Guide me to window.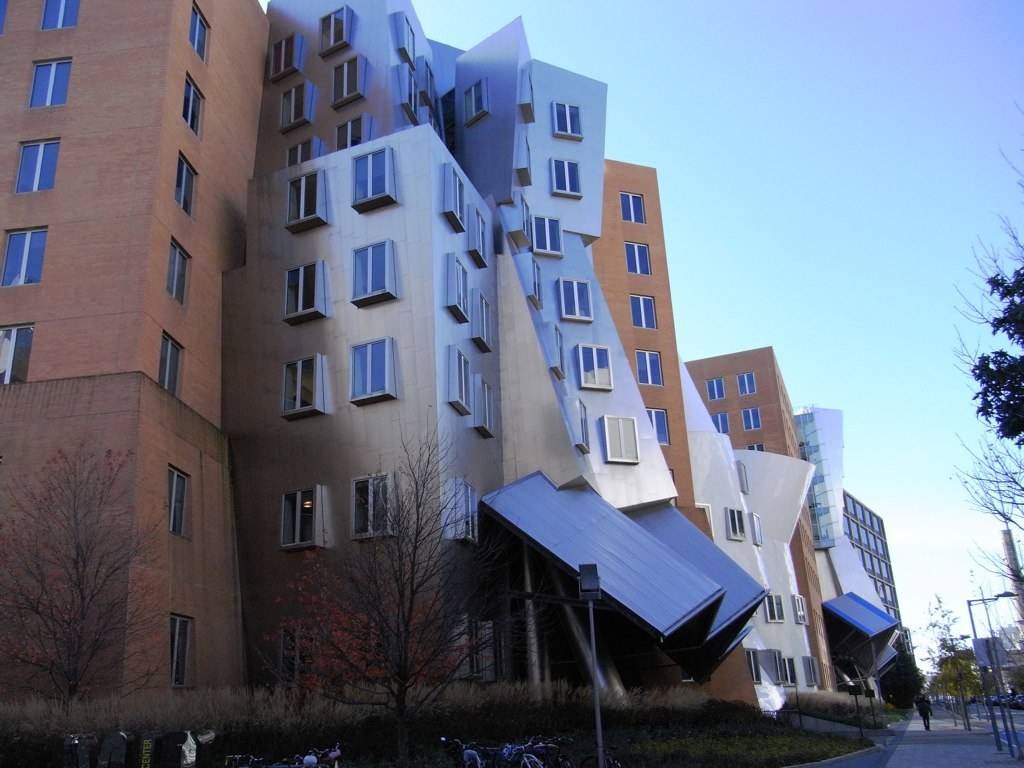
Guidance: x1=161, y1=465, x2=188, y2=539.
